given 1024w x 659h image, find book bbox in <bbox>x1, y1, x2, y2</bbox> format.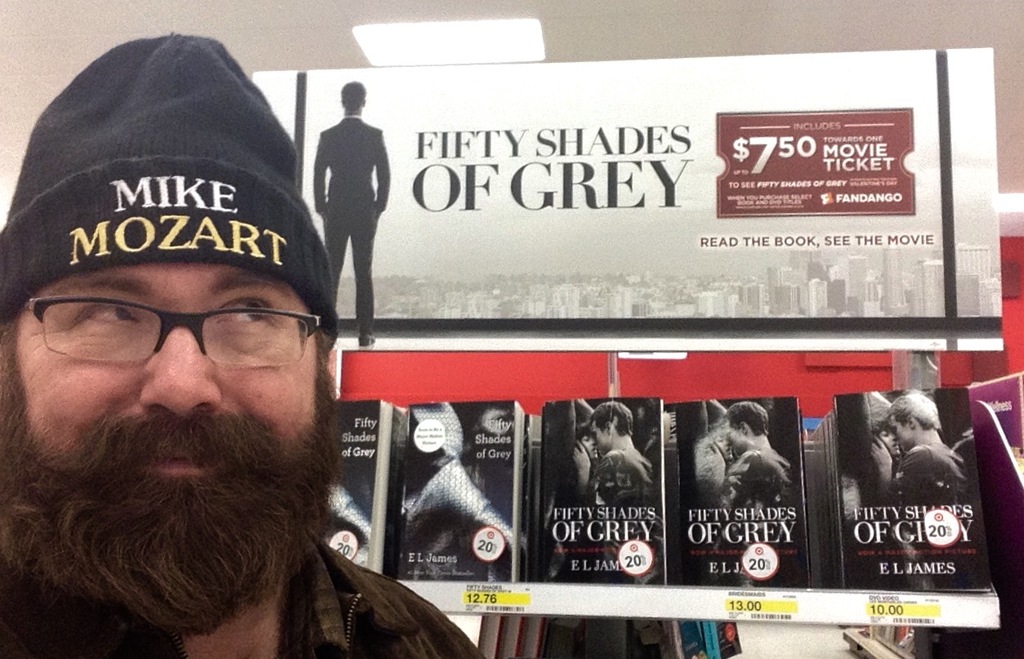
<bbox>392, 407, 527, 581</bbox>.
